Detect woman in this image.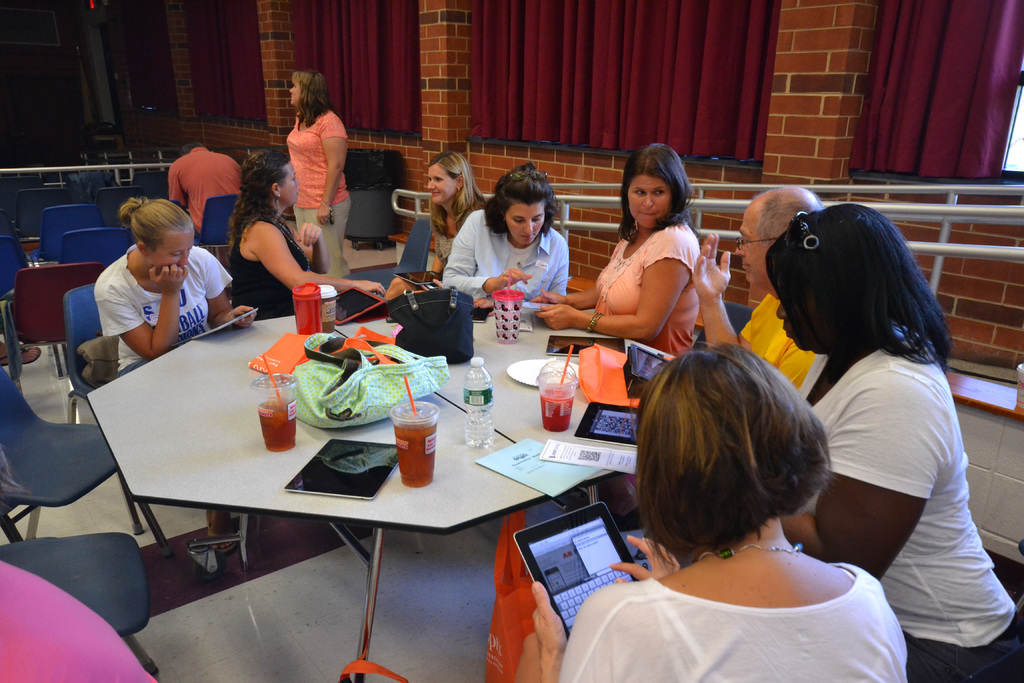
Detection: bbox=[222, 145, 387, 323].
